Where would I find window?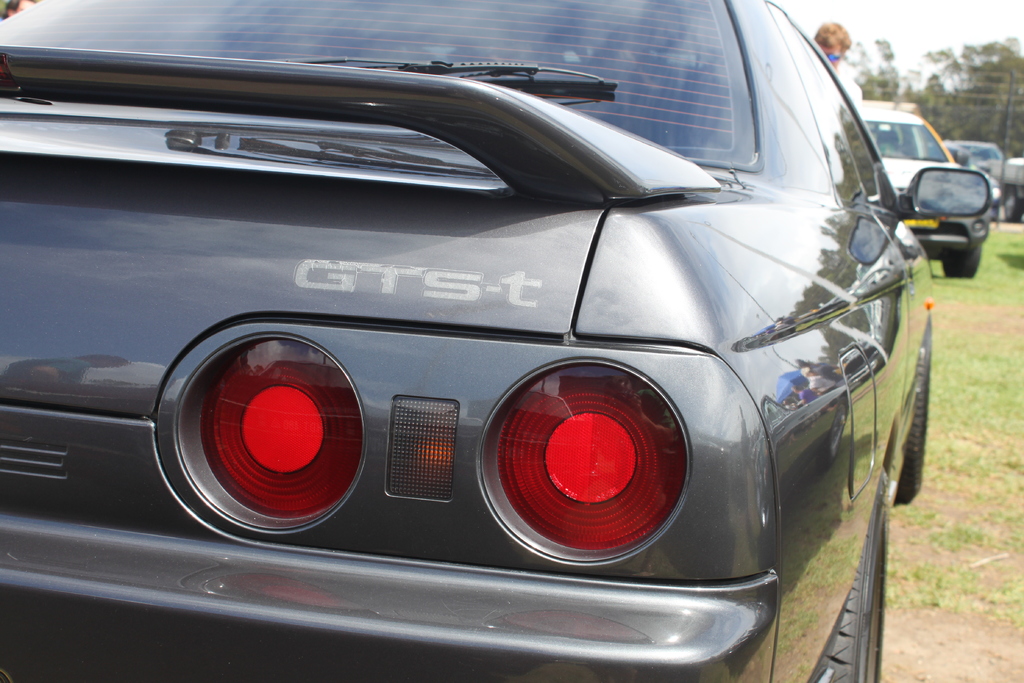
At pyautogui.locateOnScreen(761, 8, 914, 210).
